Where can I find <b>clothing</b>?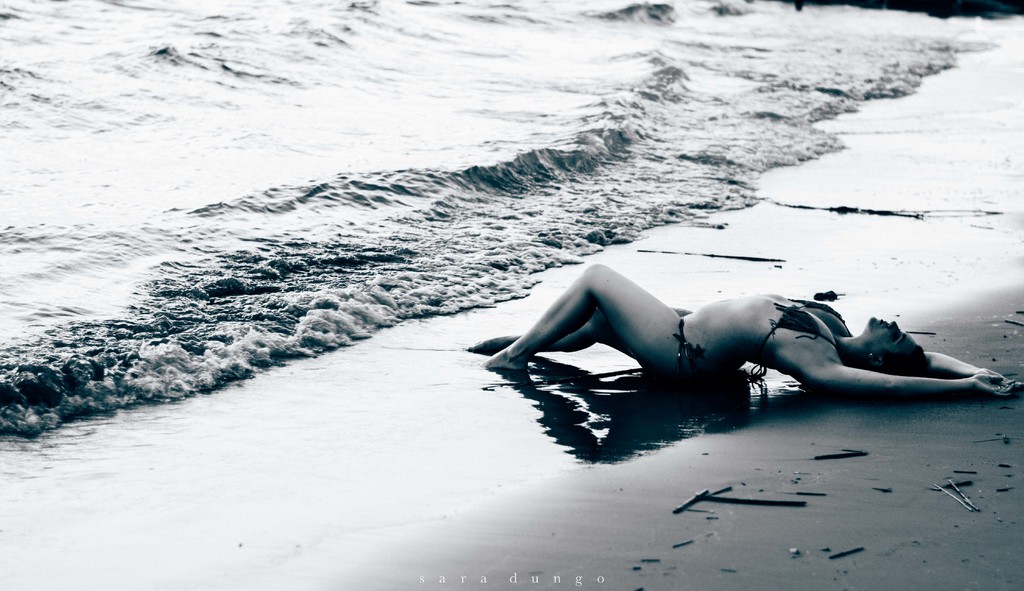
You can find it at 674,304,742,384.
